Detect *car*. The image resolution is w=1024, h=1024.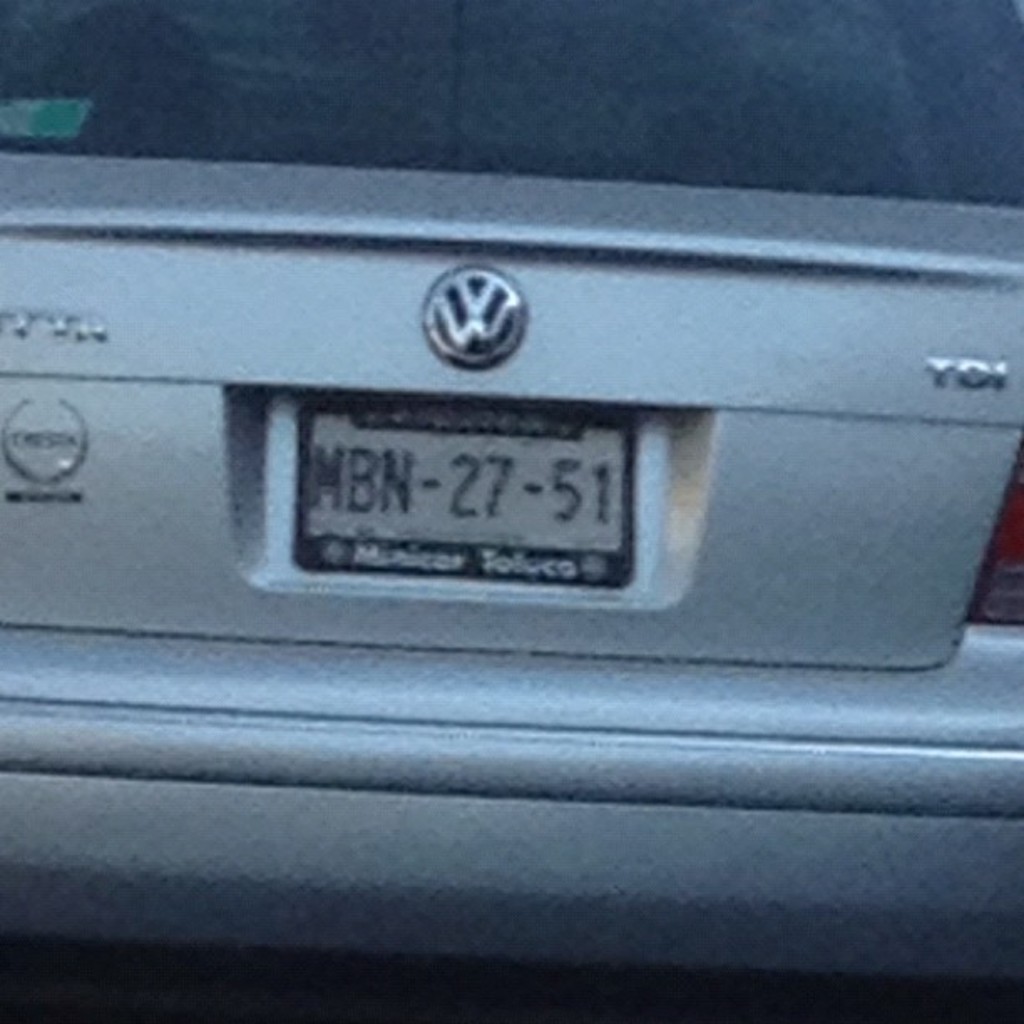
[0, 0, 1022, 1022].
